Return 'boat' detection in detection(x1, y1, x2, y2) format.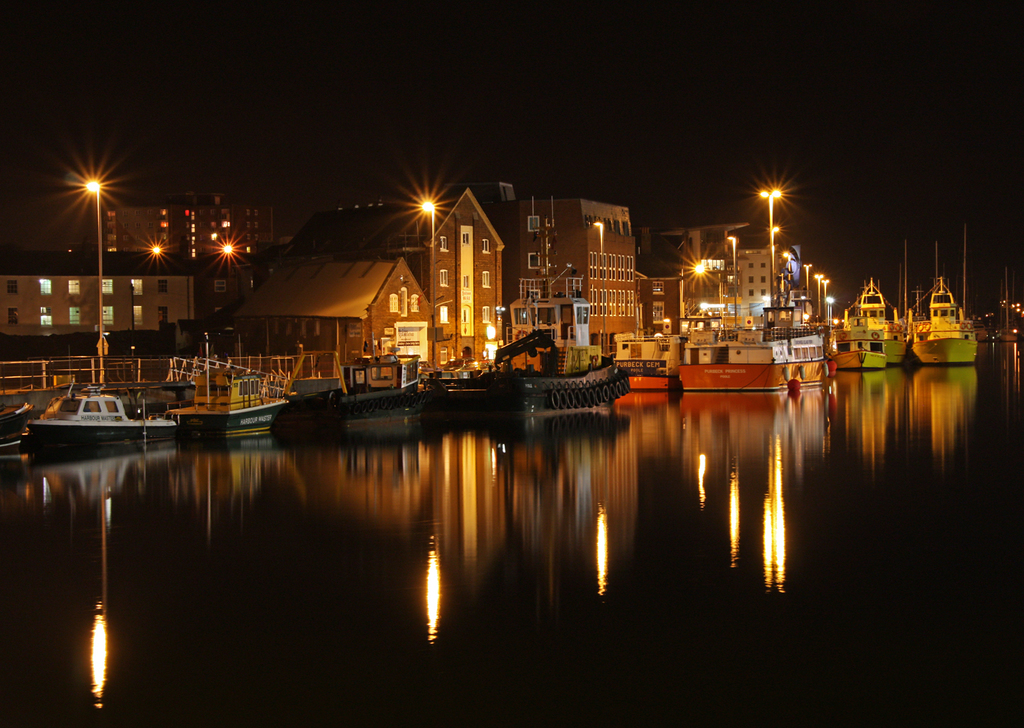
detection(681, 303, 830, 395).
